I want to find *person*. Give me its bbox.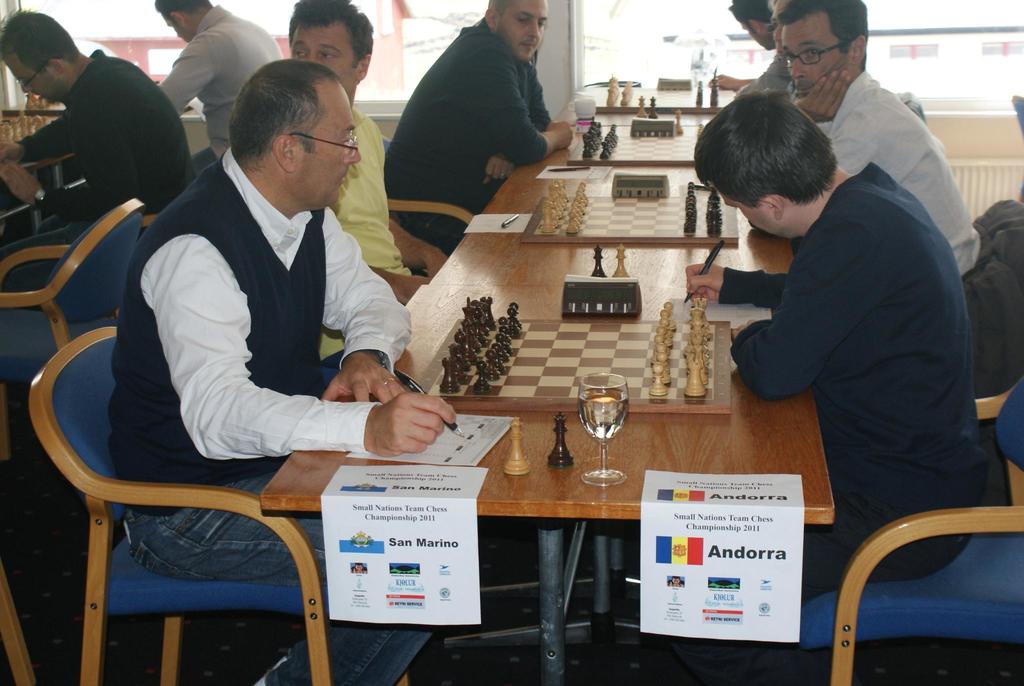
{"x1": 0, "y1": 2, "x2": 197, "y2": 296}.
